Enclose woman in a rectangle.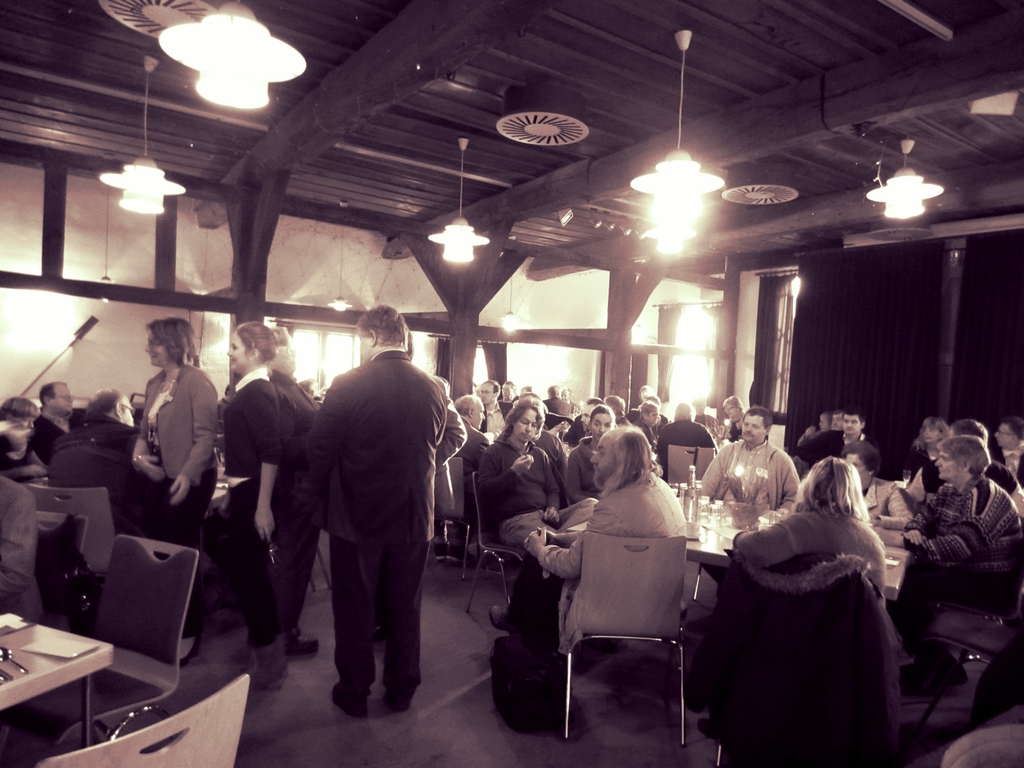
rect(132, 316, 215, 666).
